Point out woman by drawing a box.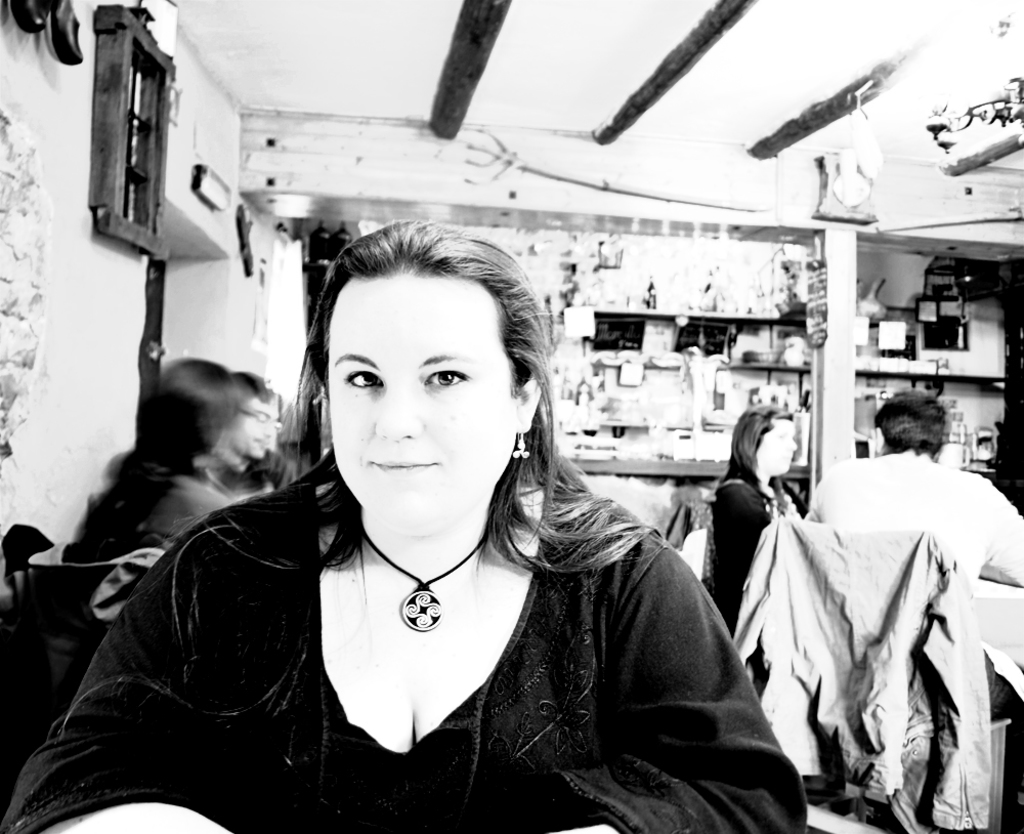
rect(0, 202, 814, 833).
